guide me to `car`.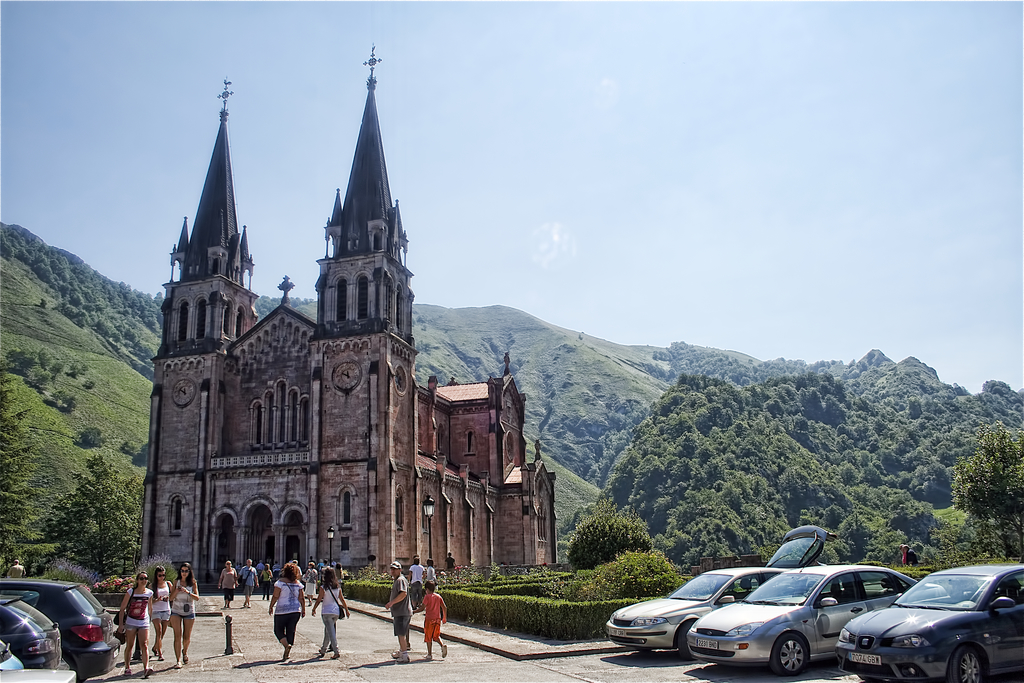
Guidance: (x1=0, y1=573, x2=124, y2=682).
